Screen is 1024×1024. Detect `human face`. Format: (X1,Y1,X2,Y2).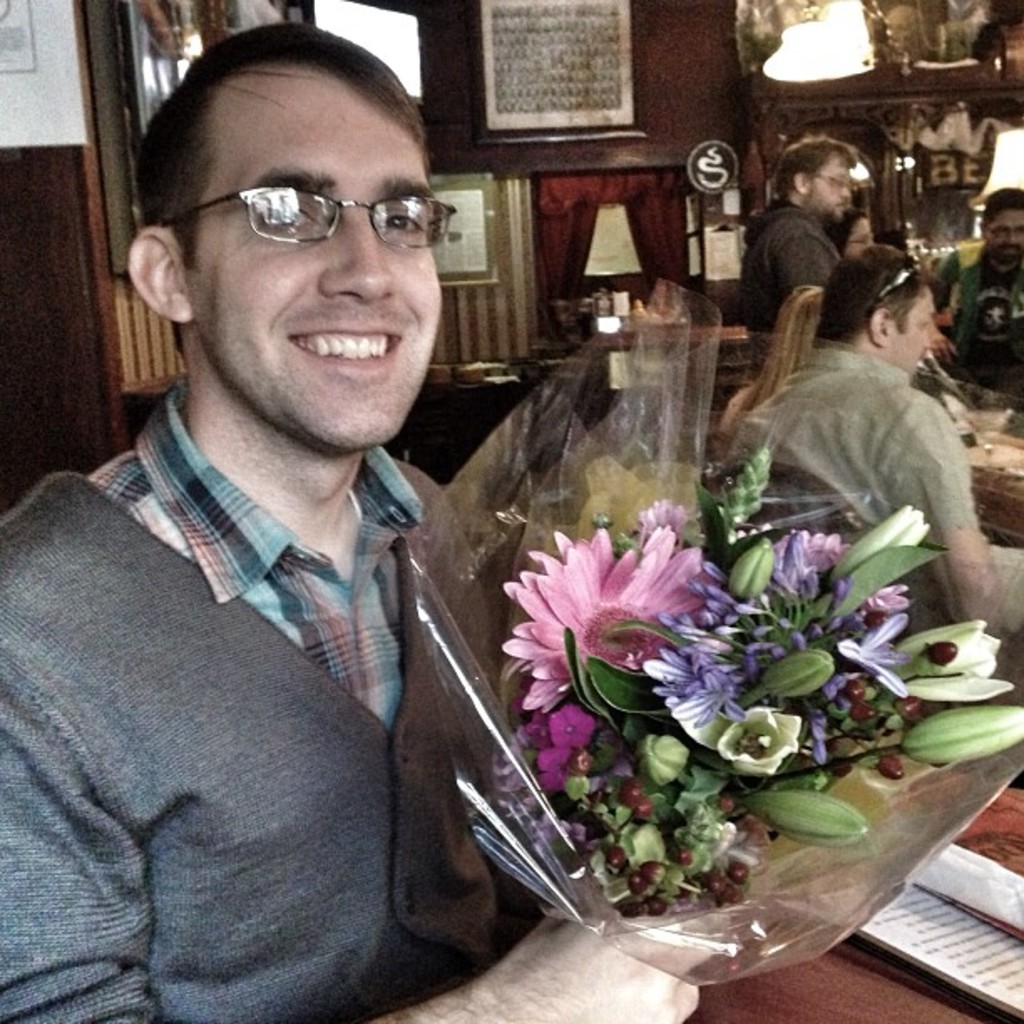
(895,278,942,371).
